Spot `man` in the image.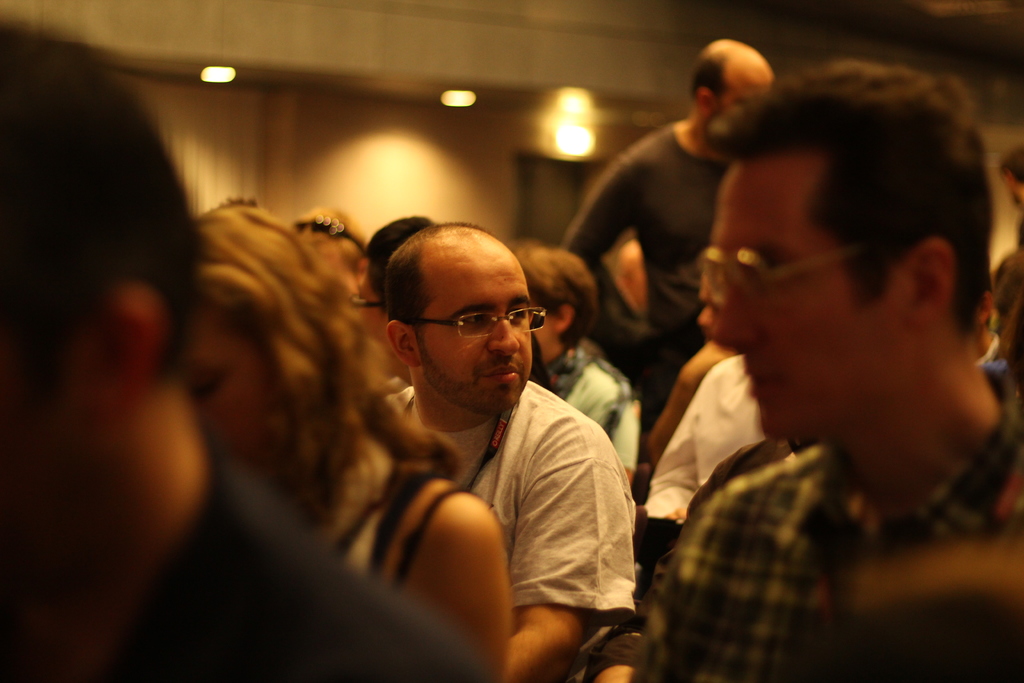
`man` found at pyautogui.locateOnScreen(543, 34, 778, 404).
